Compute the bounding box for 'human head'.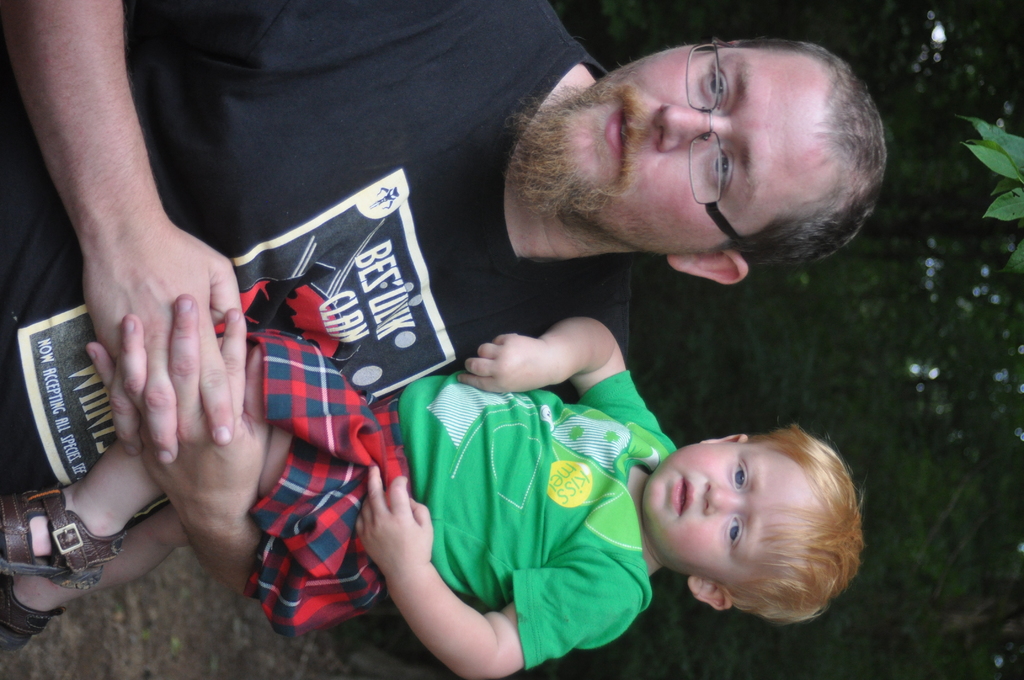
(644, 422, 865, 629).
